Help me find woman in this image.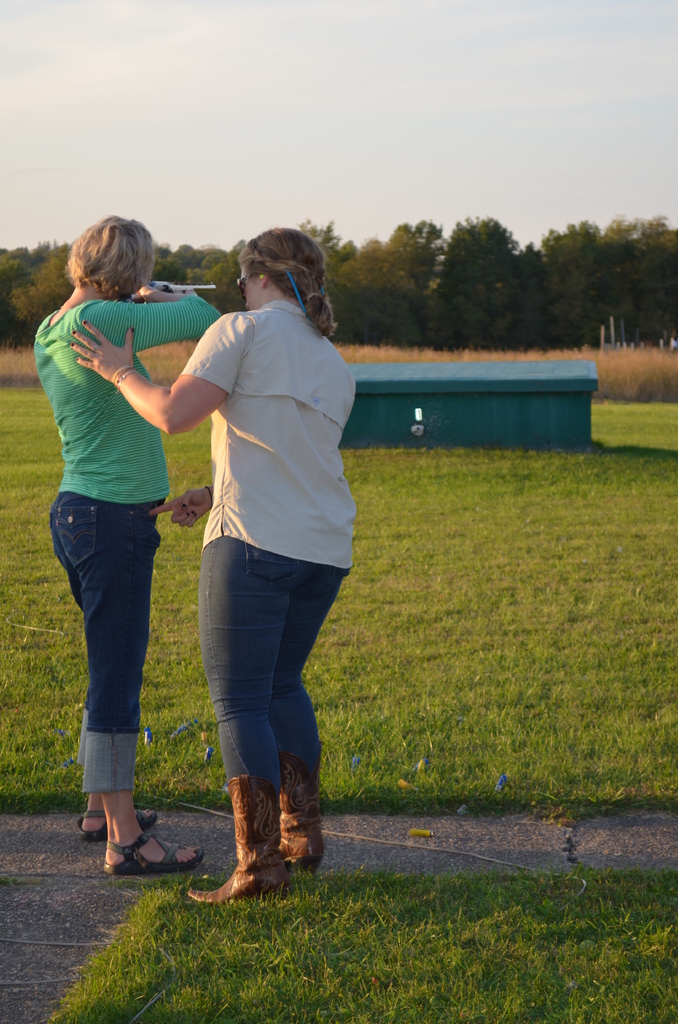
Found it: bbox=[26, 214, 218, 874].
